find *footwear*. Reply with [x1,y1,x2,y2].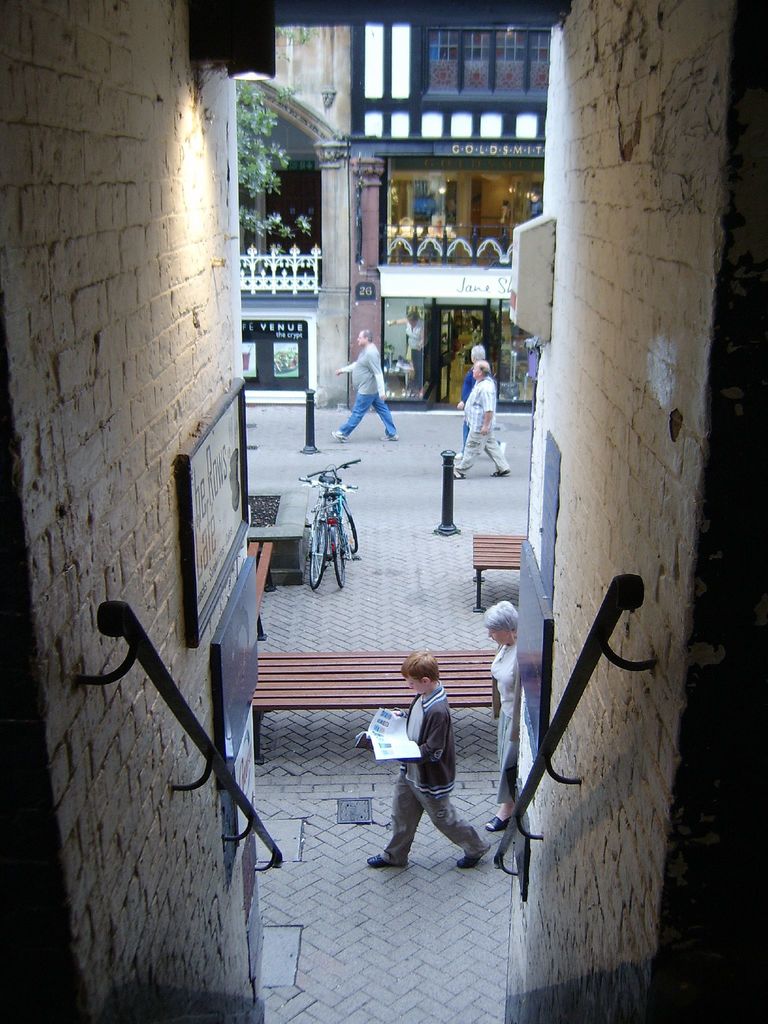
[366,856,406,872].
